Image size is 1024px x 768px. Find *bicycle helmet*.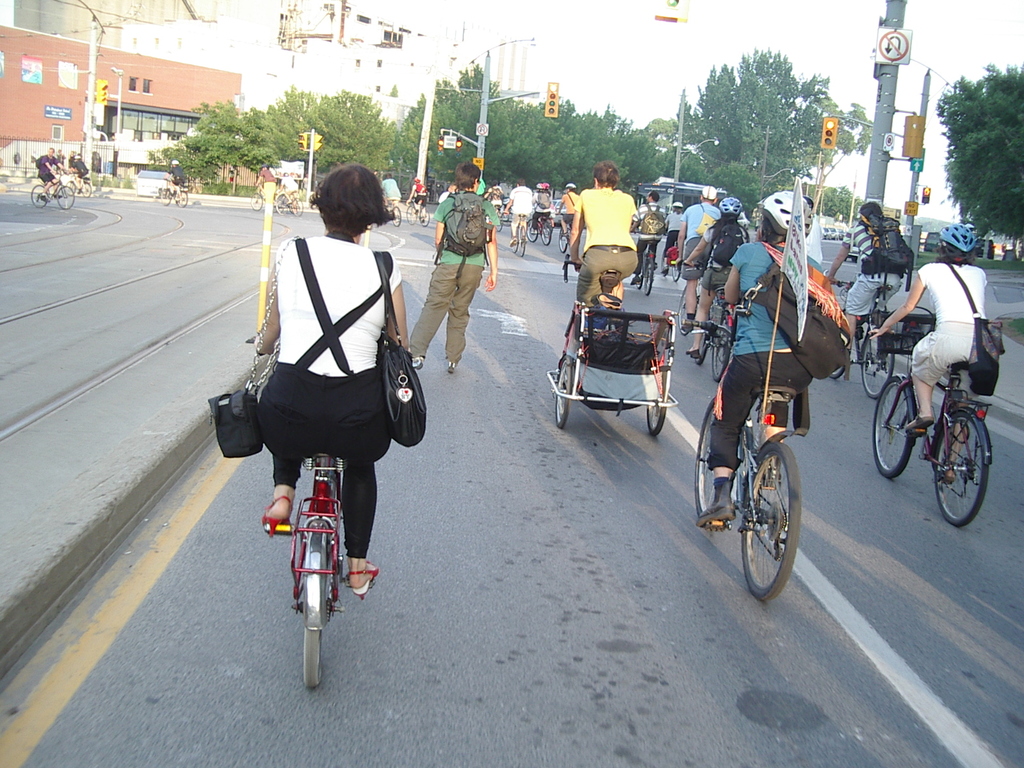
(x1=716, y1=198, x2=741, y2=219).
